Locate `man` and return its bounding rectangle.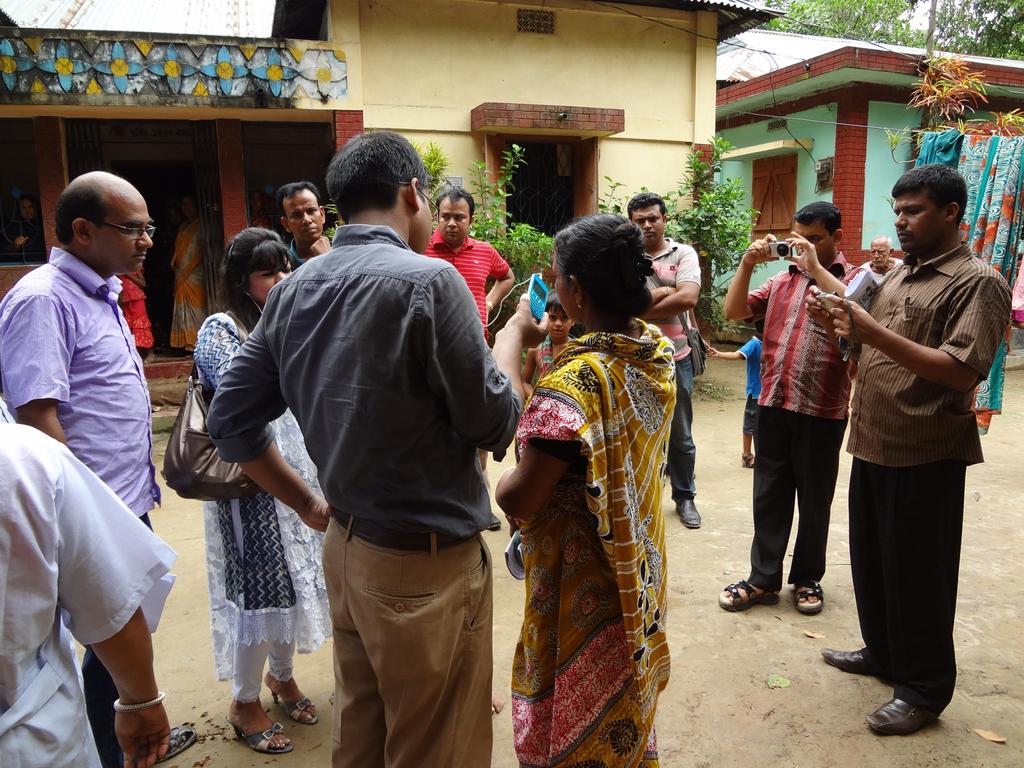
(left=860, top=234, right=911, bottom=296).
